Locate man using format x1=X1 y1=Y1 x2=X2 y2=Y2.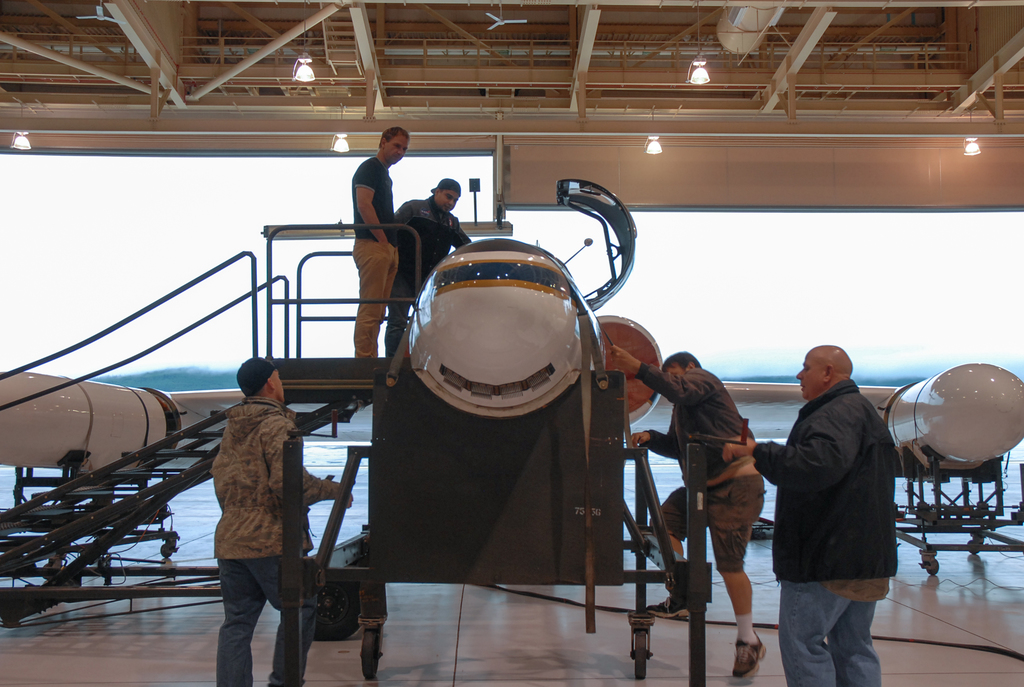
x1=719 y1=343 x2=902 y2=686.
